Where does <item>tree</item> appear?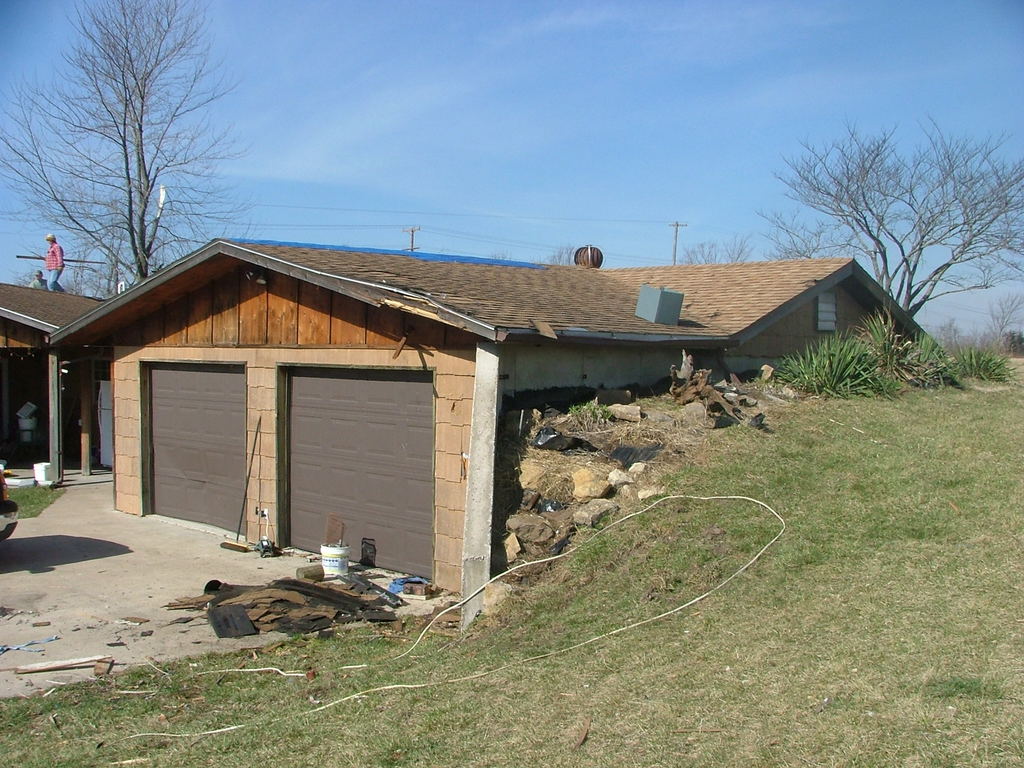
Appears at region(38, 17, 262, 289).
